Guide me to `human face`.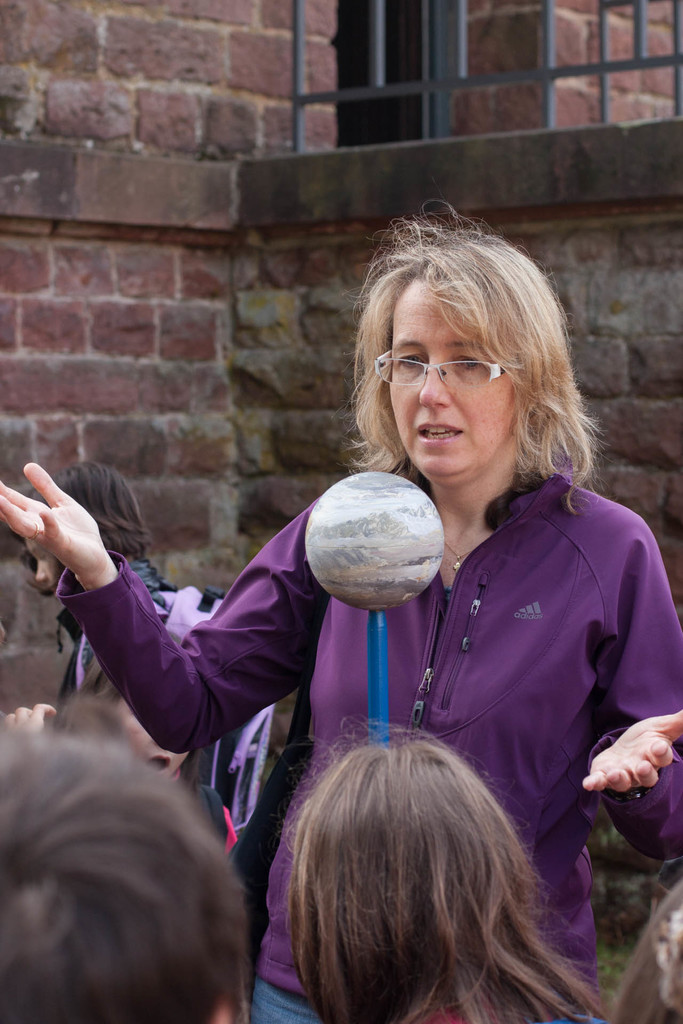
Guidance: x1=386, y1=280, x2=514, y2=487.
